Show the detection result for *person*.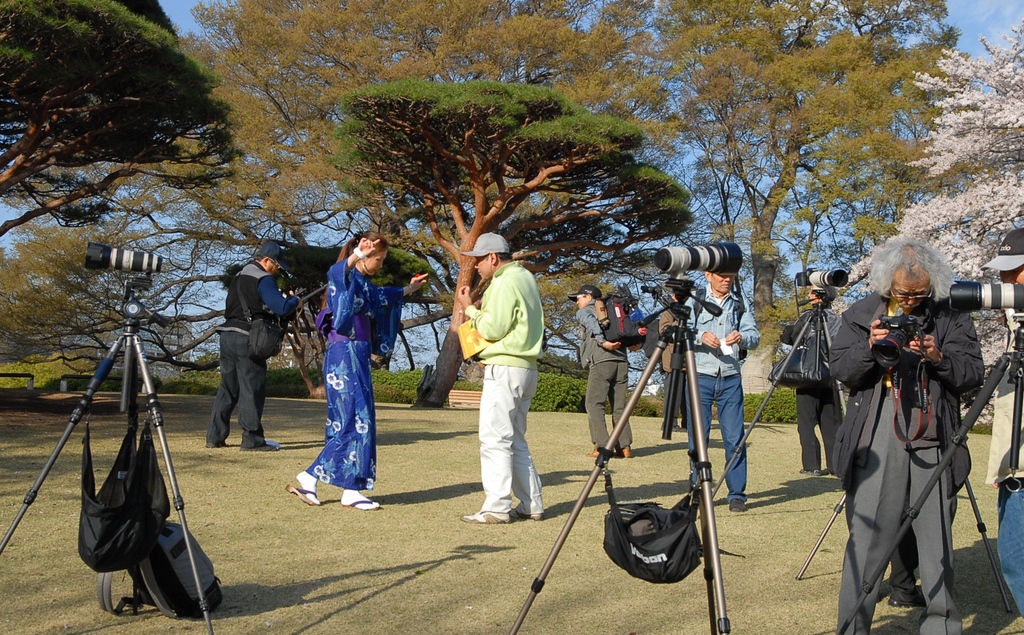
207:241:291:466.
